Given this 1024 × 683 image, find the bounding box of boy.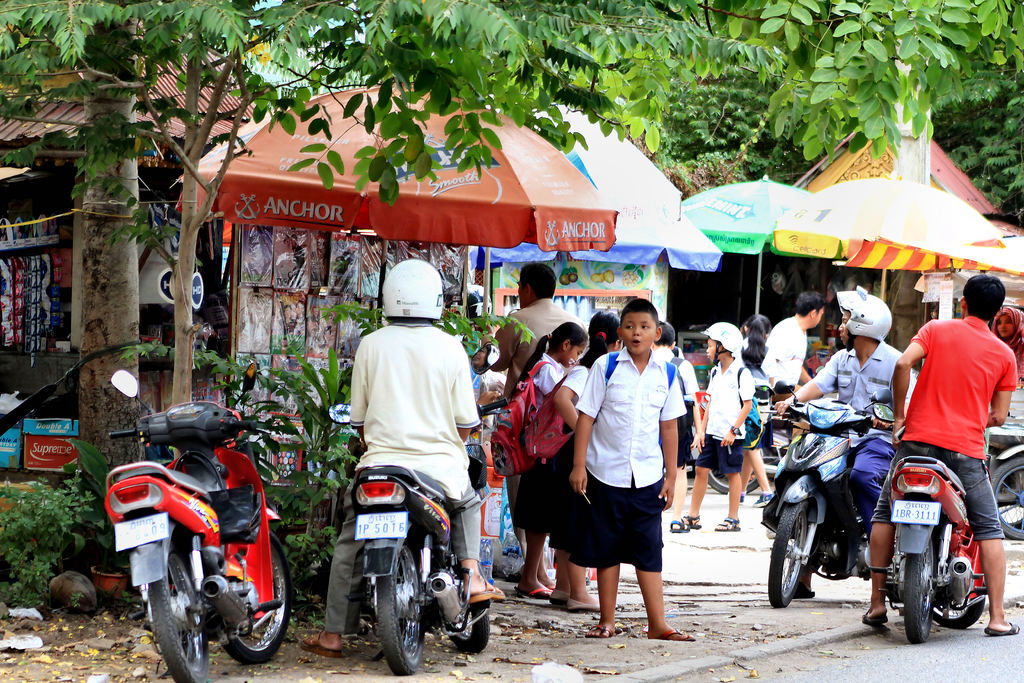
[552, 305, 708, 654].
